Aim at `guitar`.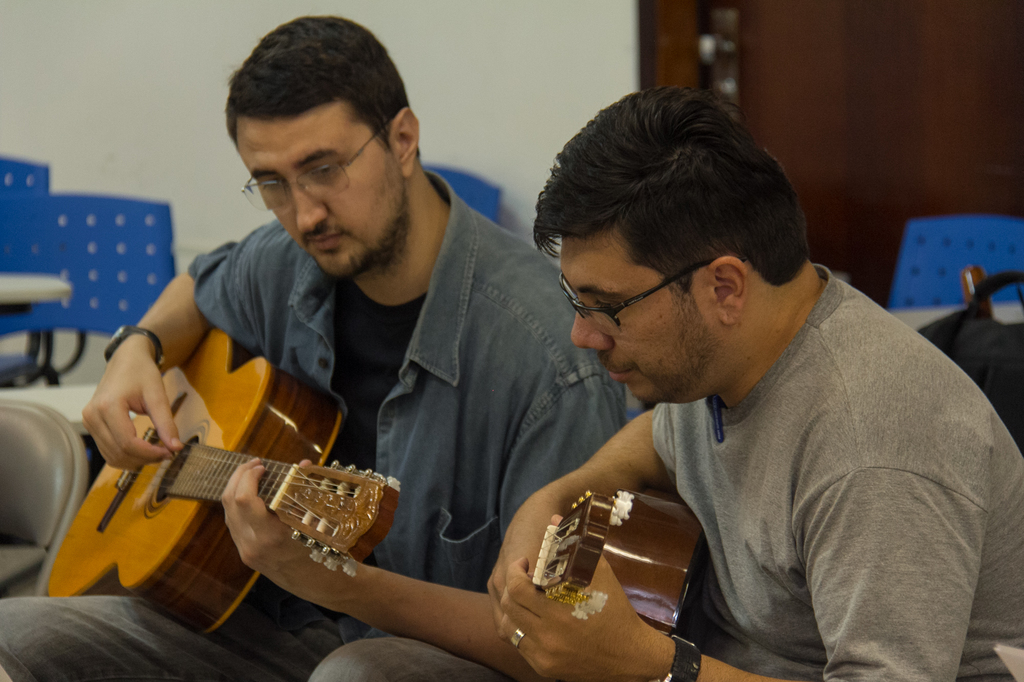
Aimed at pyautogui.locateOnScreen(529, 488, 707, 637).
